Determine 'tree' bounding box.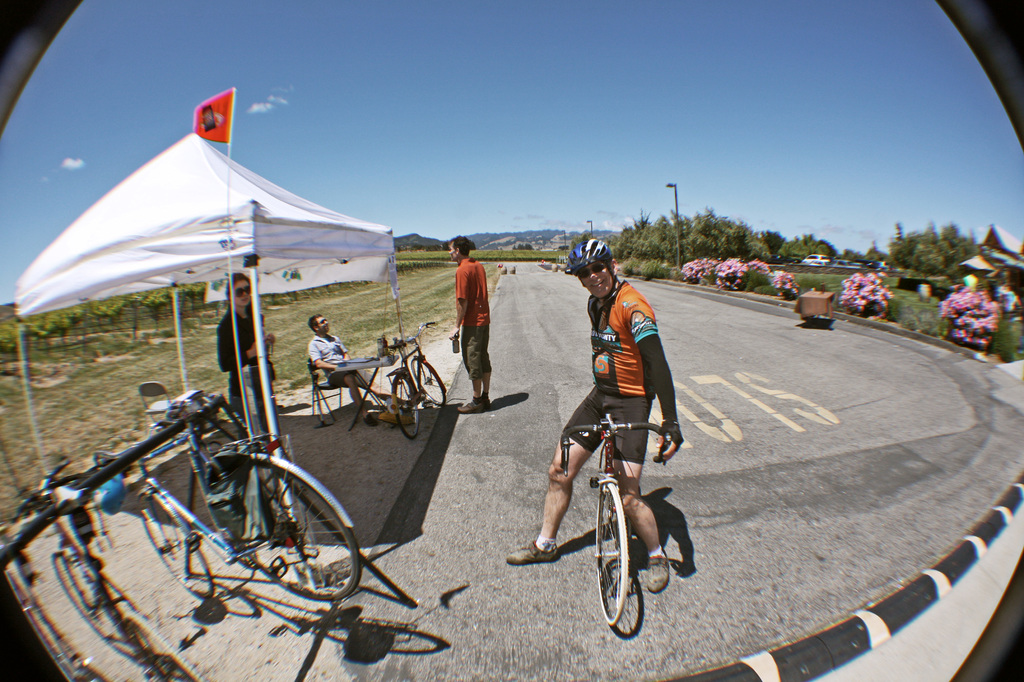
Determined: [837, 247, 862, 263].
